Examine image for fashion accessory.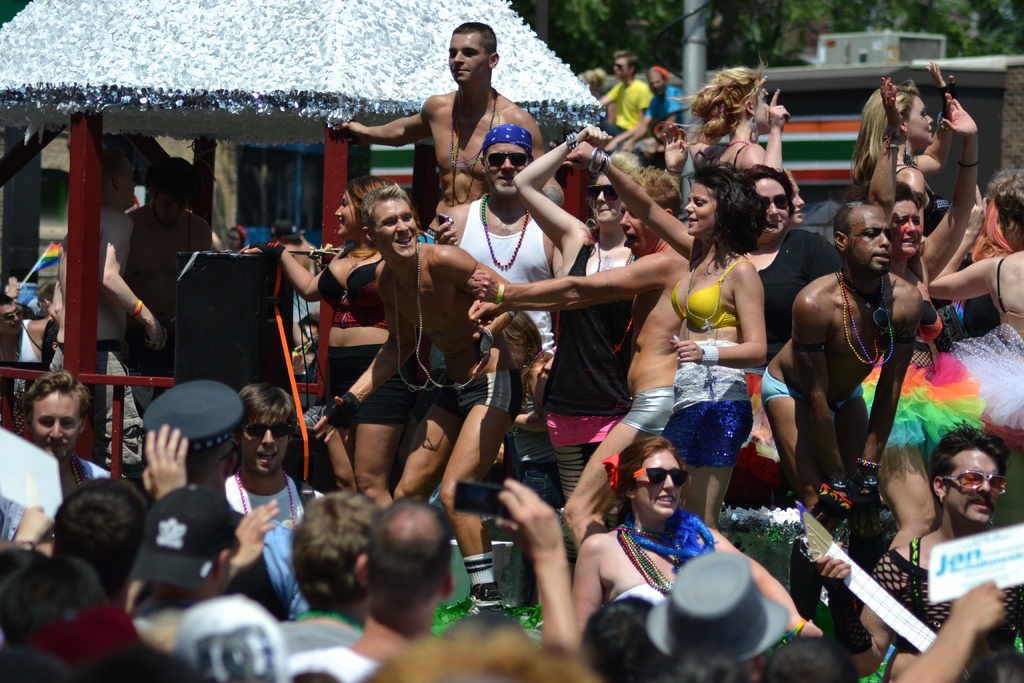
Examination result: [627, 464, 687, 488].
